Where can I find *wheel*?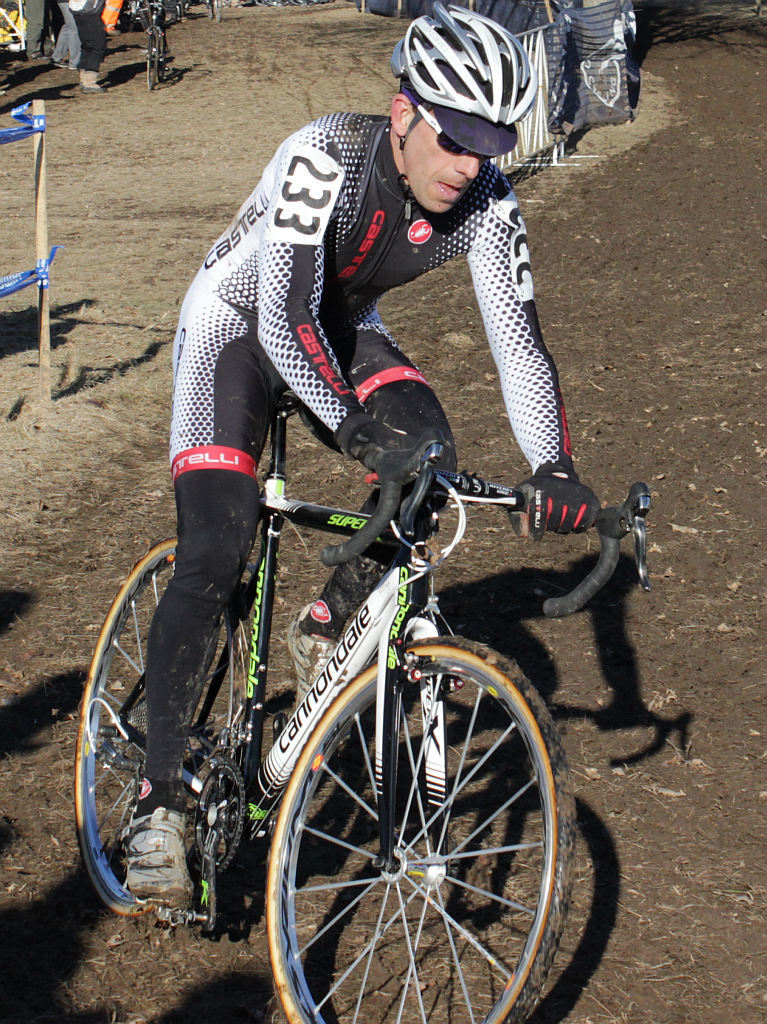
You can find it at [x1=242, y1=636, x2=570, y2=1011].
